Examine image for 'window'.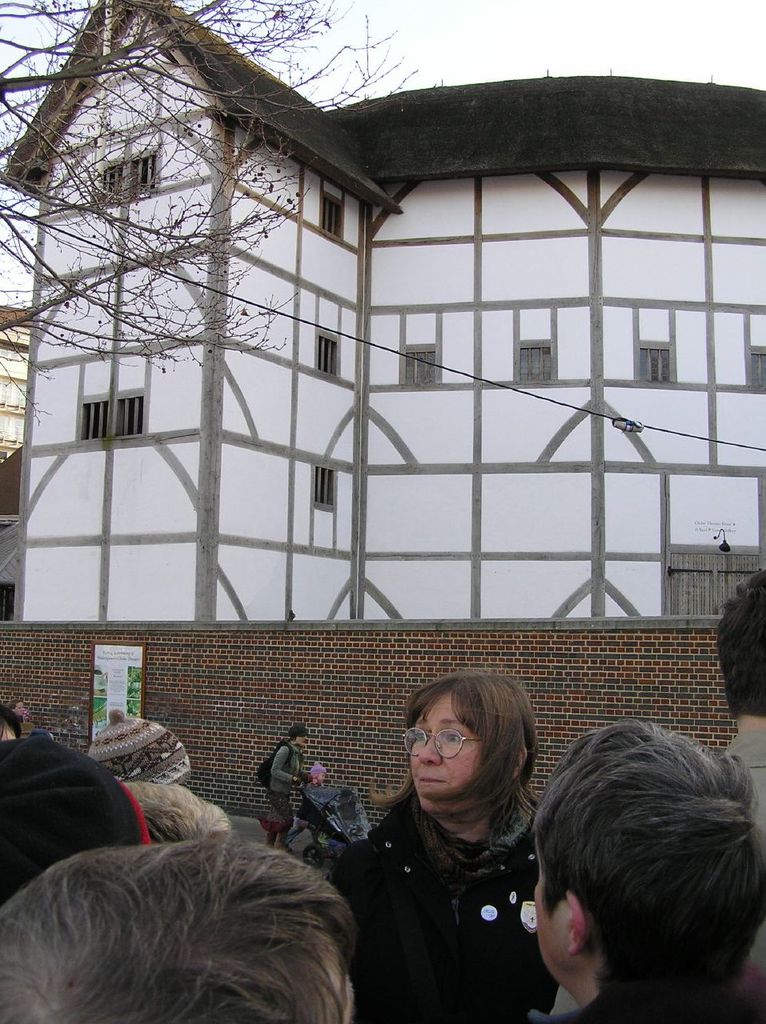
Examination result: select_region(513, 337, 551, 385).
